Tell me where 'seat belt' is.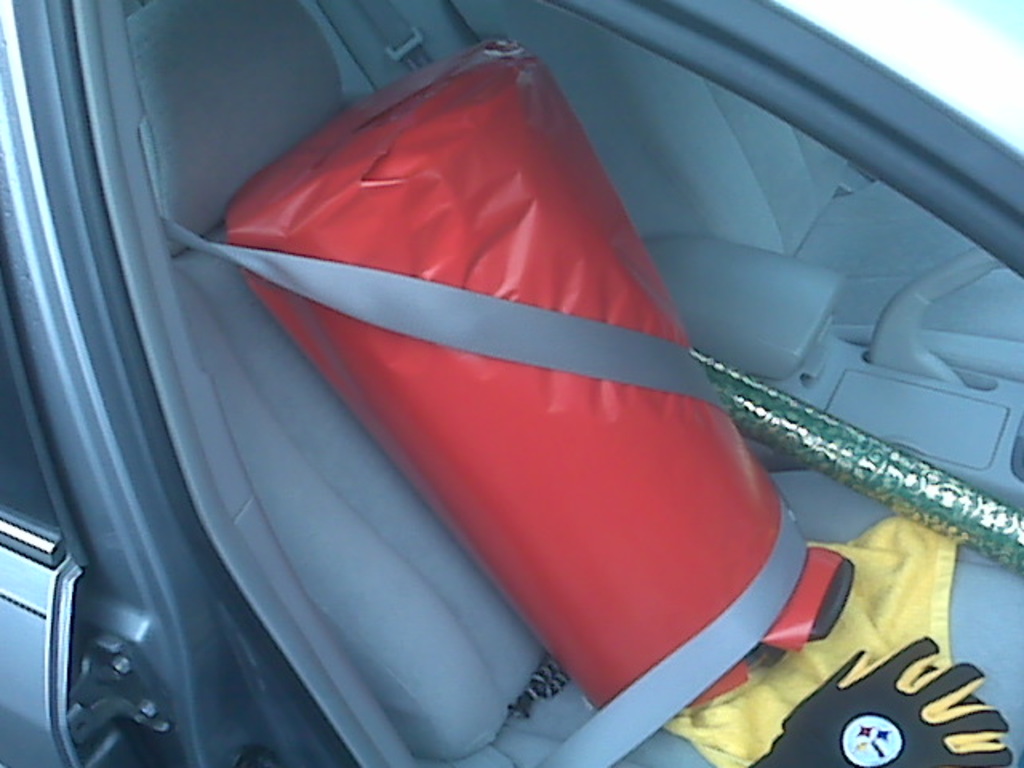
'seat belt' is at <box>162,214,811,766</box>.
